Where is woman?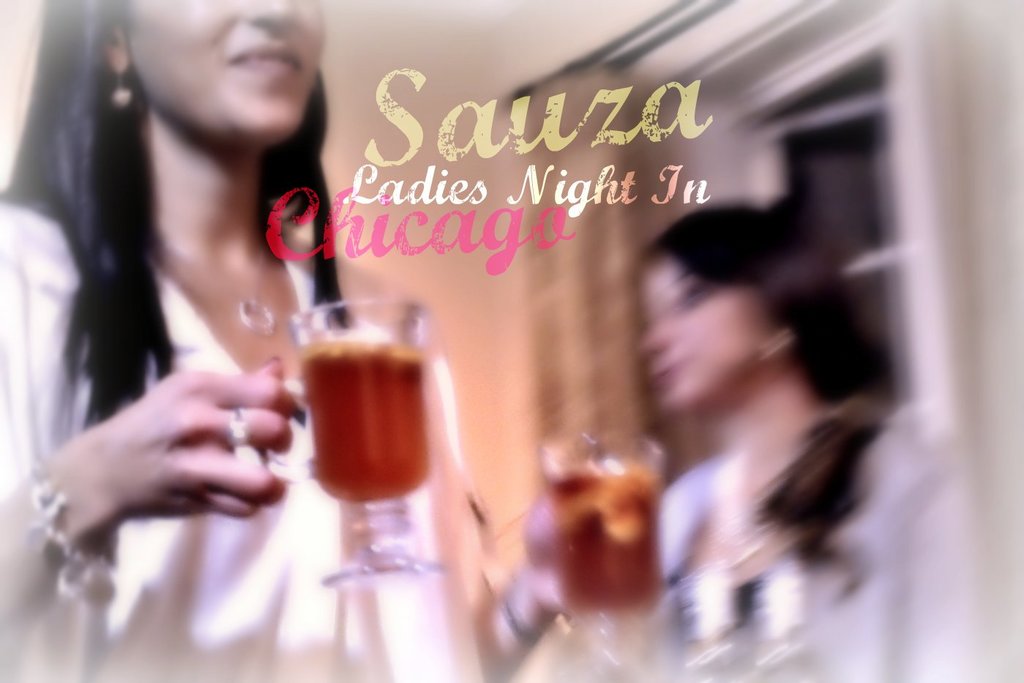
[x1=637, y1=191, x2=980, y2=682].
